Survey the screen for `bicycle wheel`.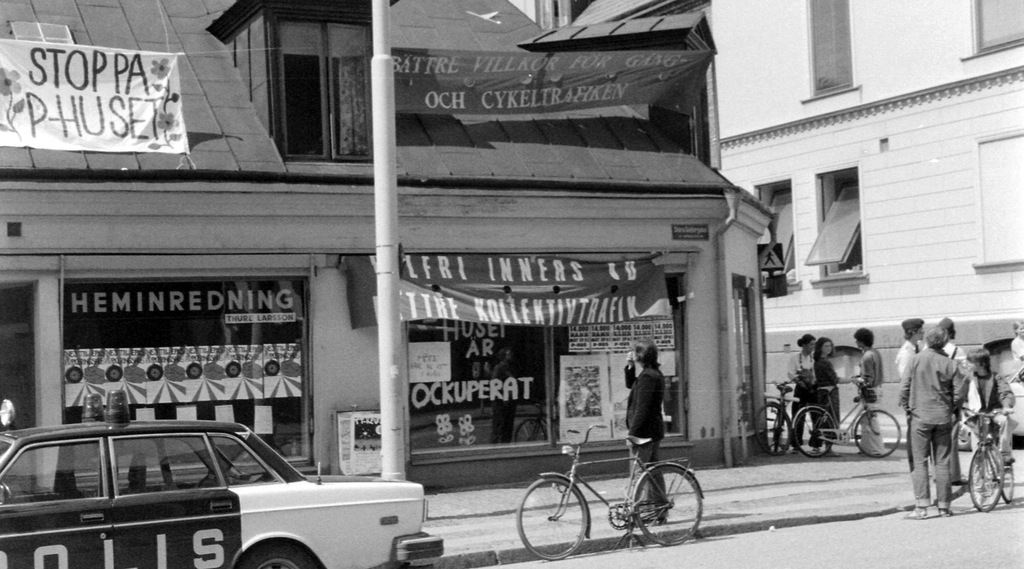
Survey found: pyautogui.locateOnScreen(788, 403, 836, 463).
